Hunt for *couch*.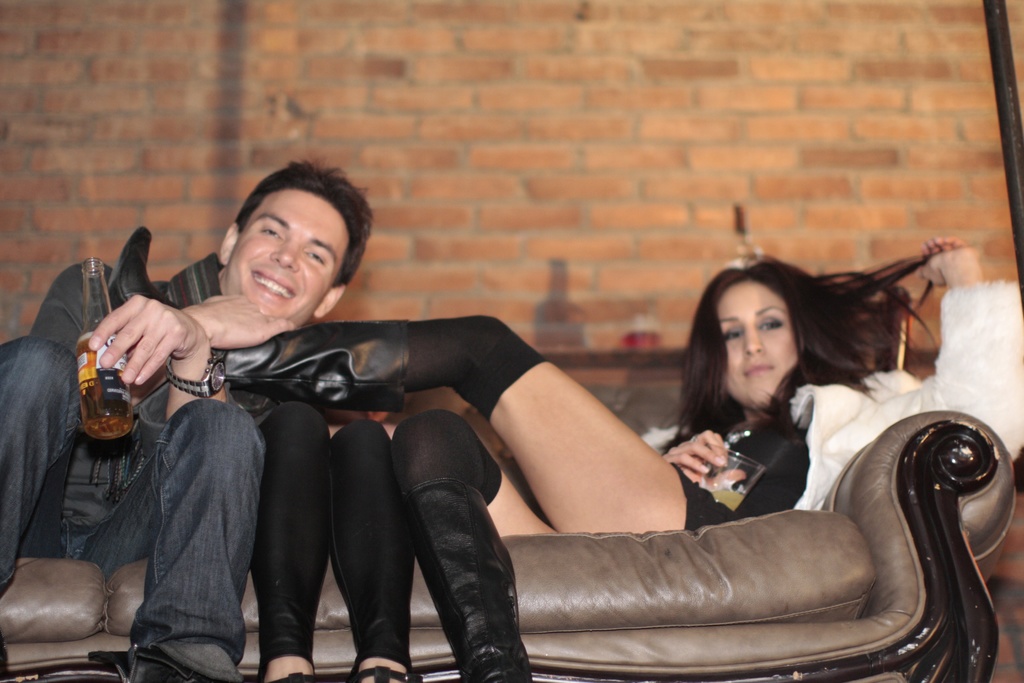
Hunted down at Rect(0, 288, 1019, 665).
